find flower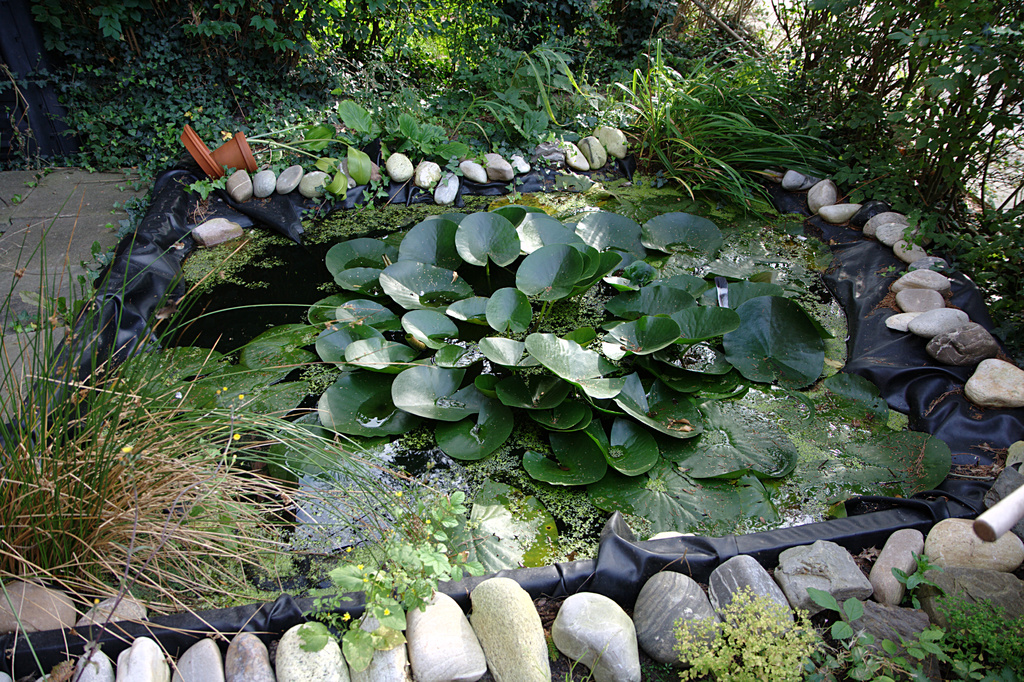
(left=383, top=606, right=388, bottom=614)
